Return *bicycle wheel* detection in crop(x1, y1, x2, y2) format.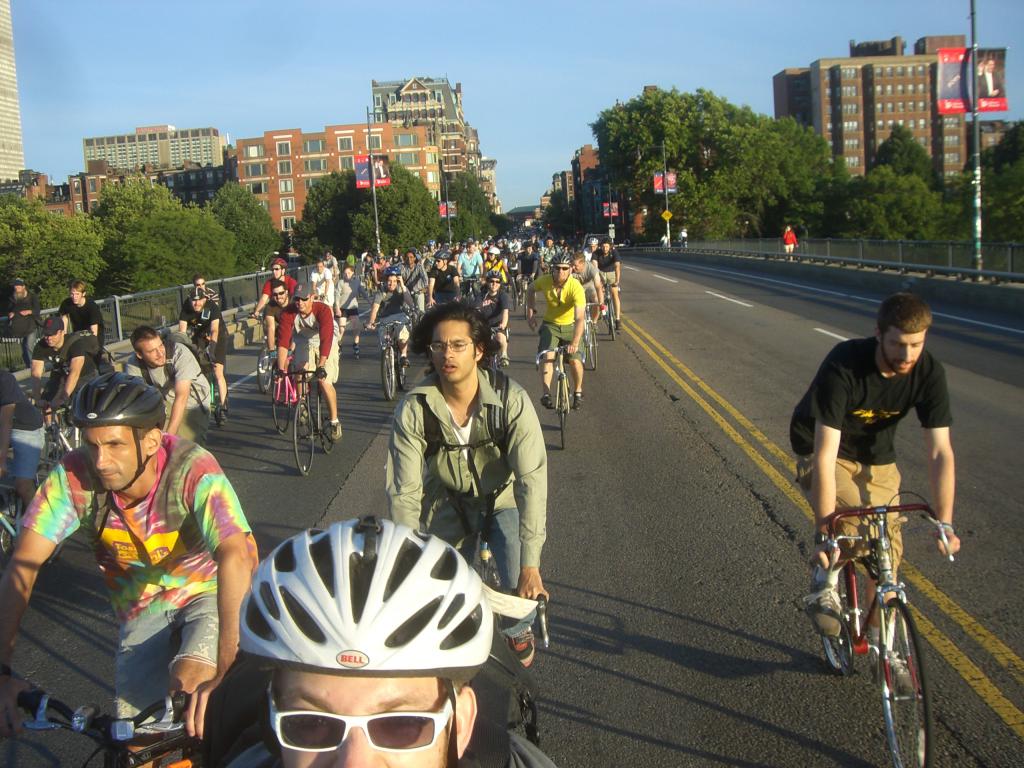
crop(212, 388, 232, 428).
